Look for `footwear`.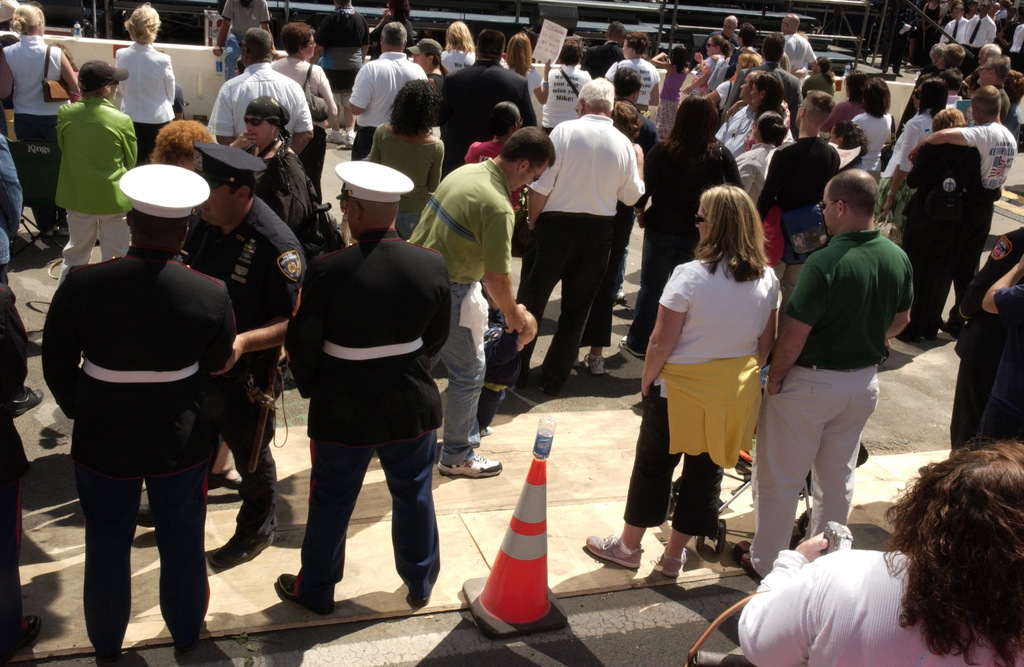
Found: BBox(212, 535, 275, 568).
